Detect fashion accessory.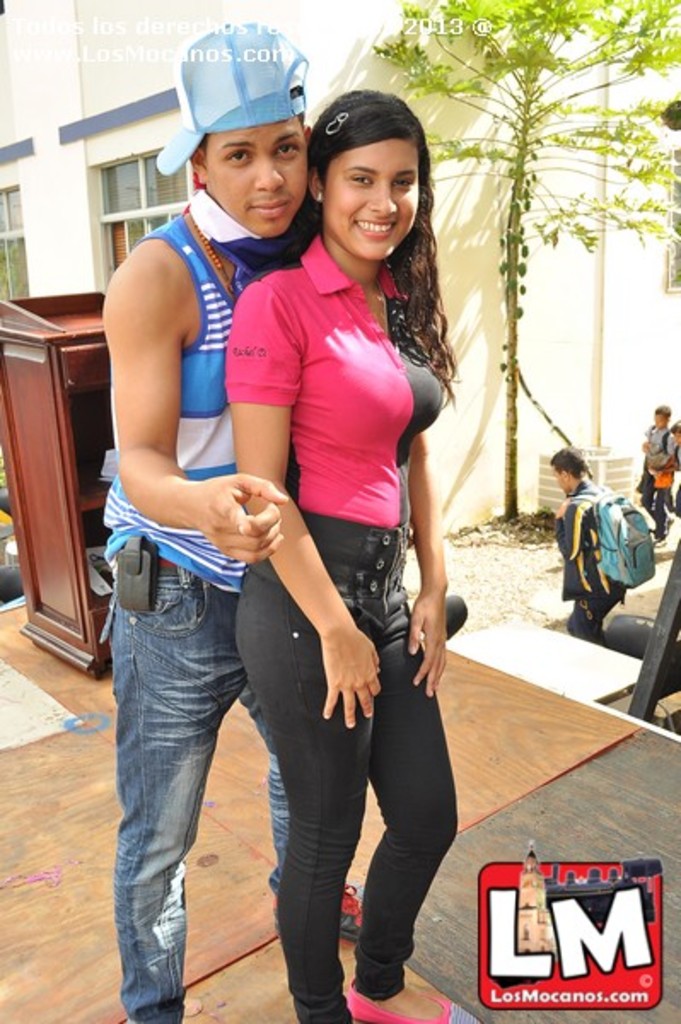
Detected at 147, 24, 317, 188.
